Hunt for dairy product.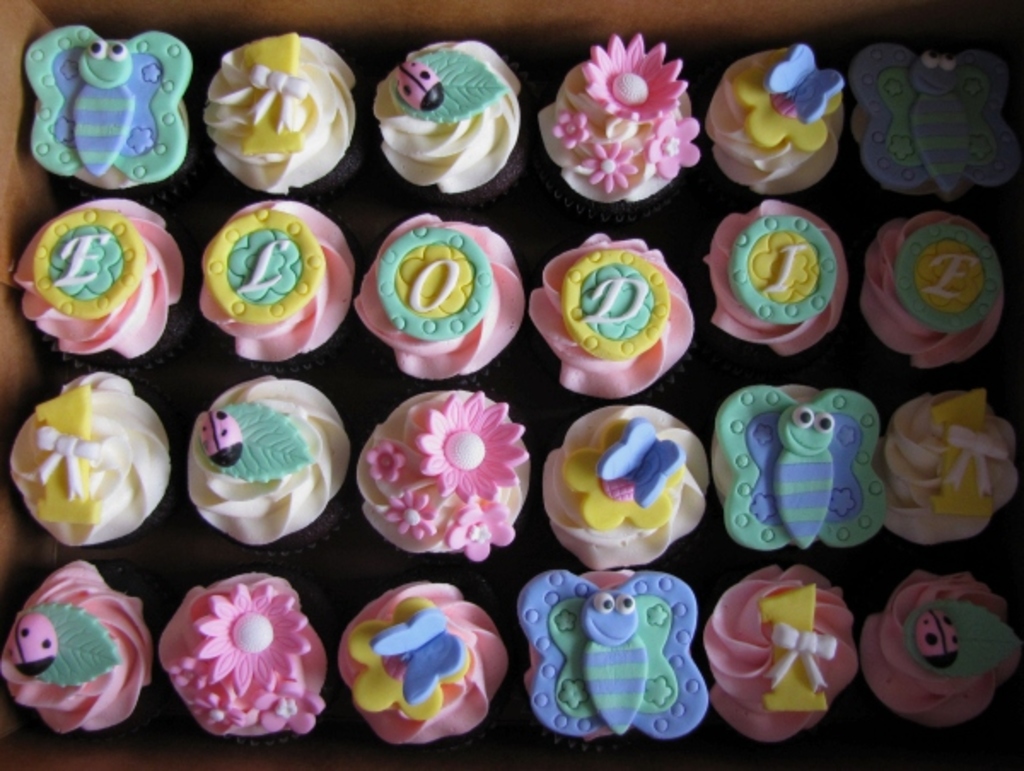
Hunted down at [555,38,691,194].
